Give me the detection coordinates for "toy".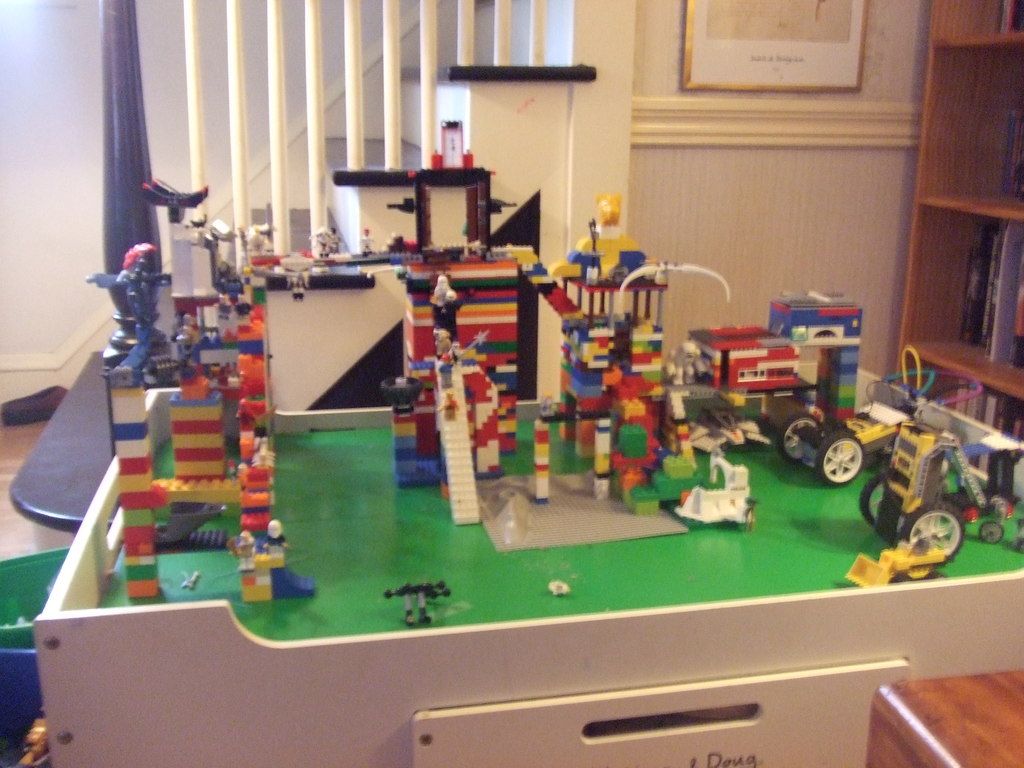
(769,337,978,482).
